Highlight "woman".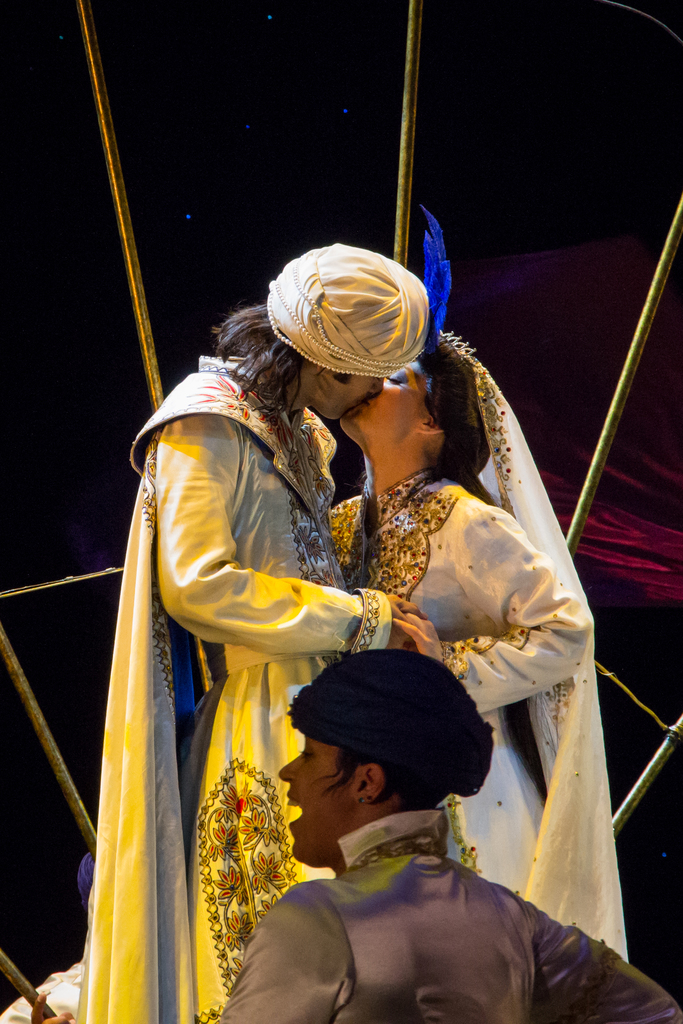
Highlighted region: {"x1": 327, "y1": 205, "x2": 630, "y2": 969}.
